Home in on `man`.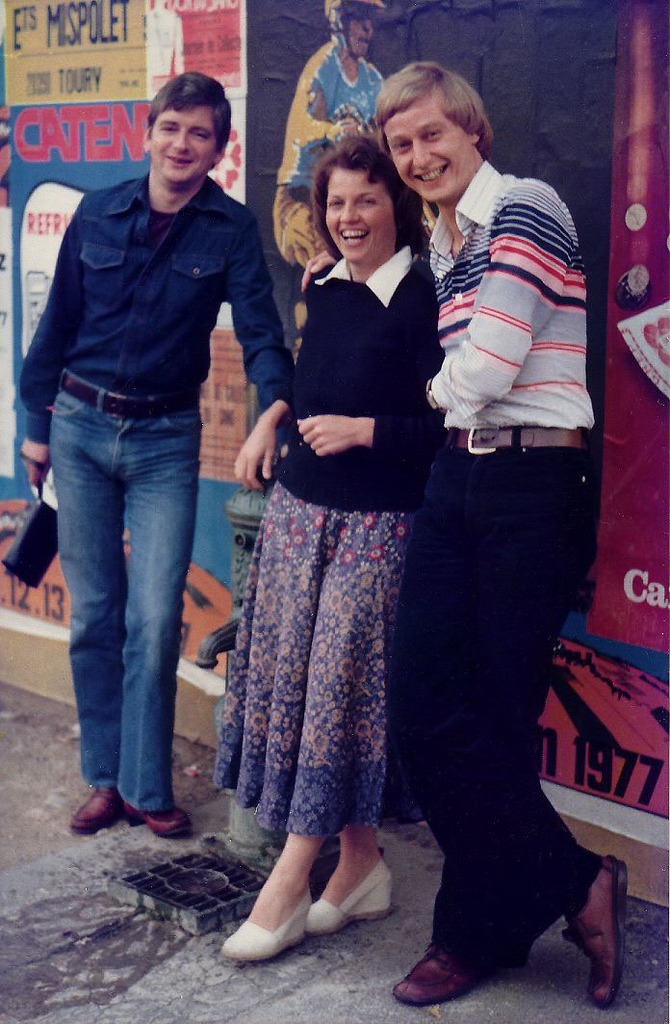
Homed in at box=[296, 54, 630, 1021].
